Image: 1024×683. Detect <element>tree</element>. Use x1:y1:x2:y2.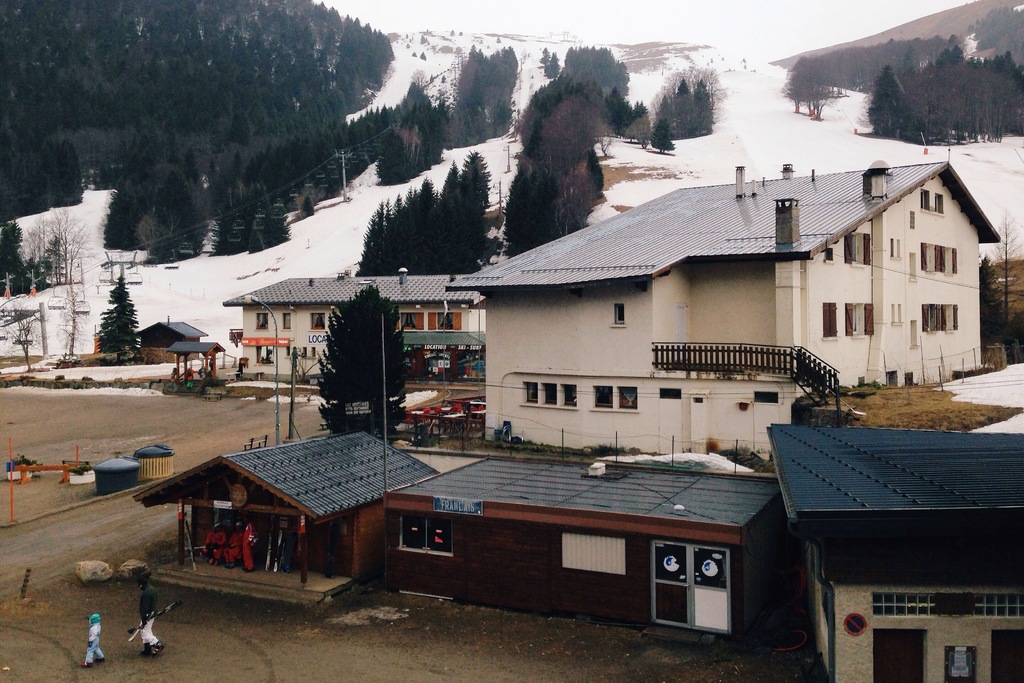
0:301:49:370.
